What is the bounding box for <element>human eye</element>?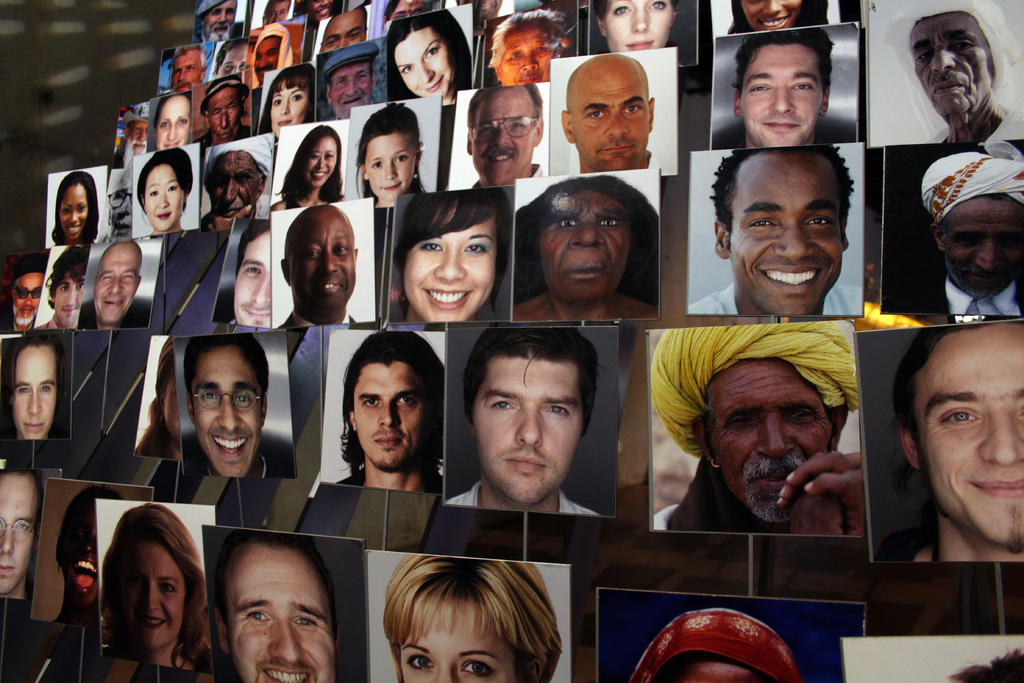
370,160,383,169.
